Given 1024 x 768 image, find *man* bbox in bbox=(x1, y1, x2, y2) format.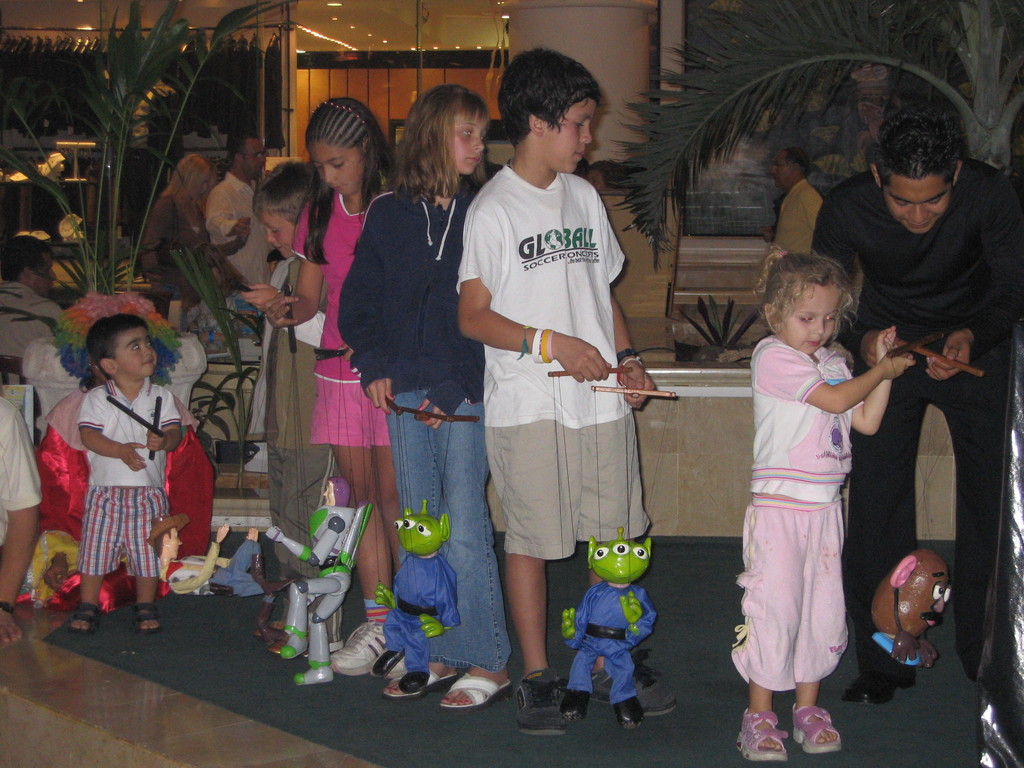
bbox=(205, 124, 272, 285).
